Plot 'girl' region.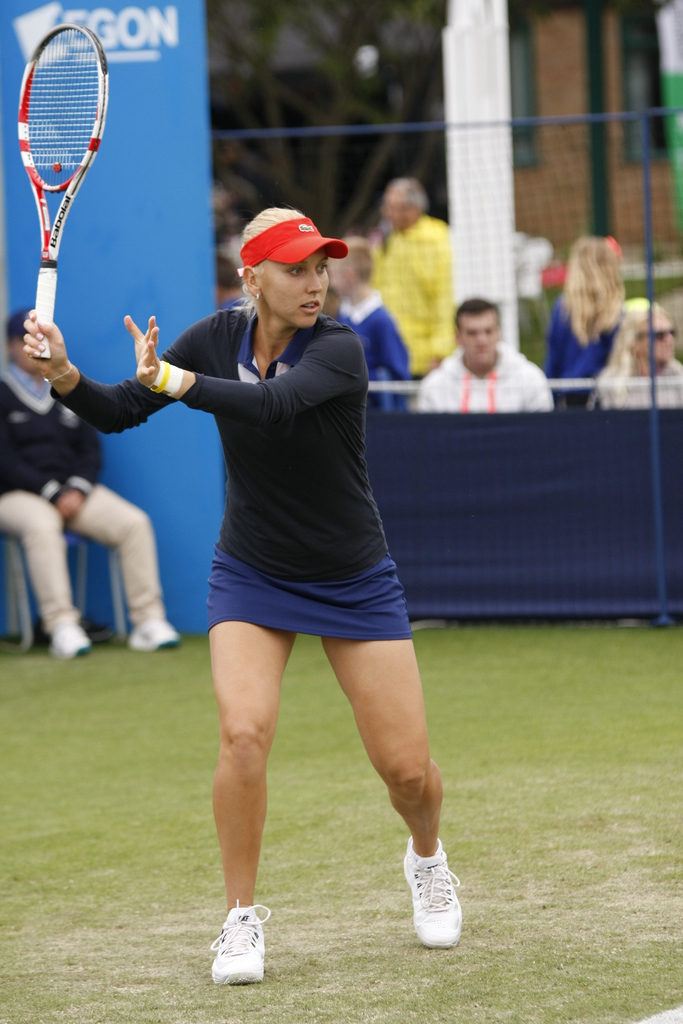
Plotted at (x1=22, y1=205, x2=468, y2=982).
